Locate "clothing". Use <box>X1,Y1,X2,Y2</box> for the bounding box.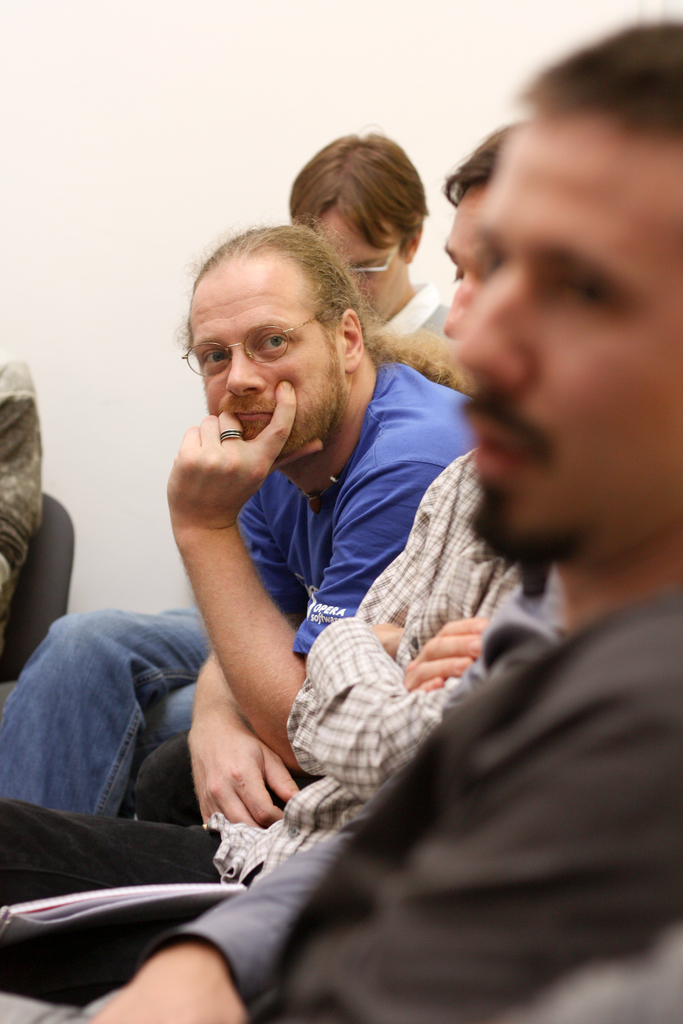
<box>0,445,527,1011</box>.
